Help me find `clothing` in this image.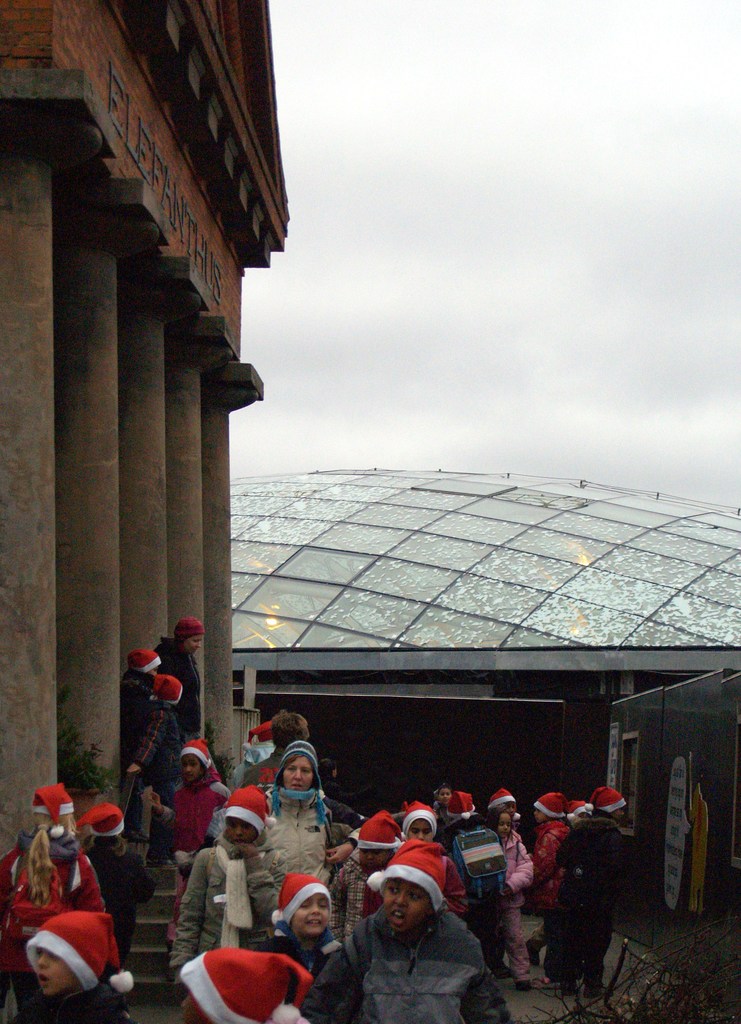
Found it: box(507, 837, 533, 944).
